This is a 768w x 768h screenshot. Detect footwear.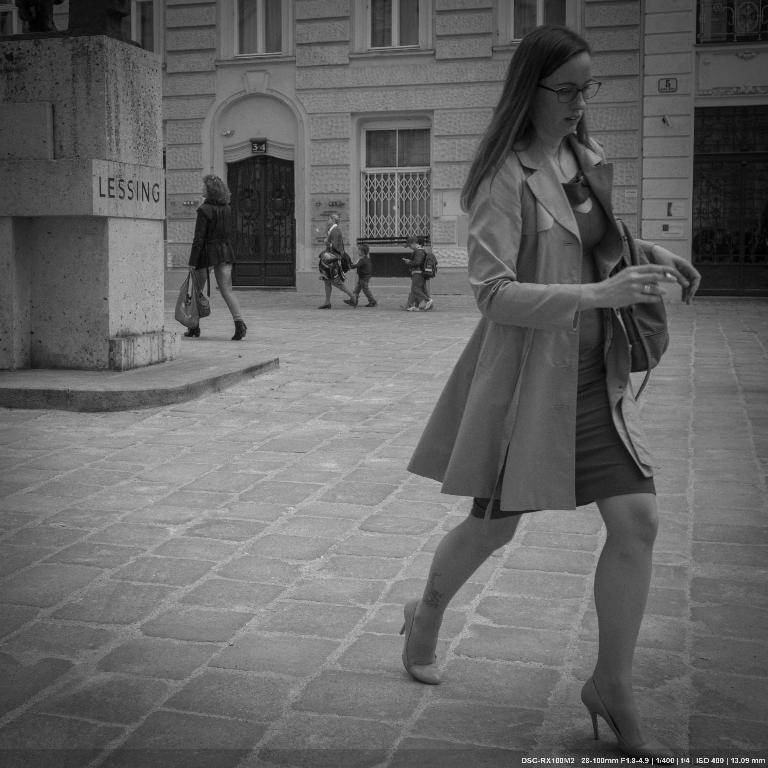
l=421, t=300, r=435, b=309.
